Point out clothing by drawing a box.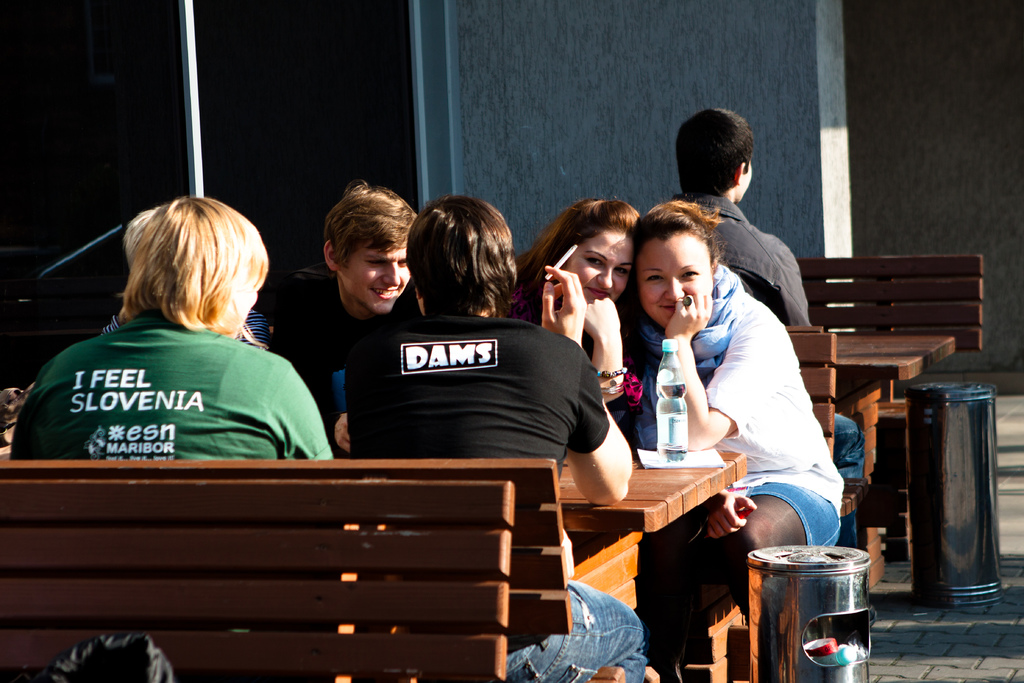
{"left": 344, "top": 302, "right": 650, "bottom": 682}.
